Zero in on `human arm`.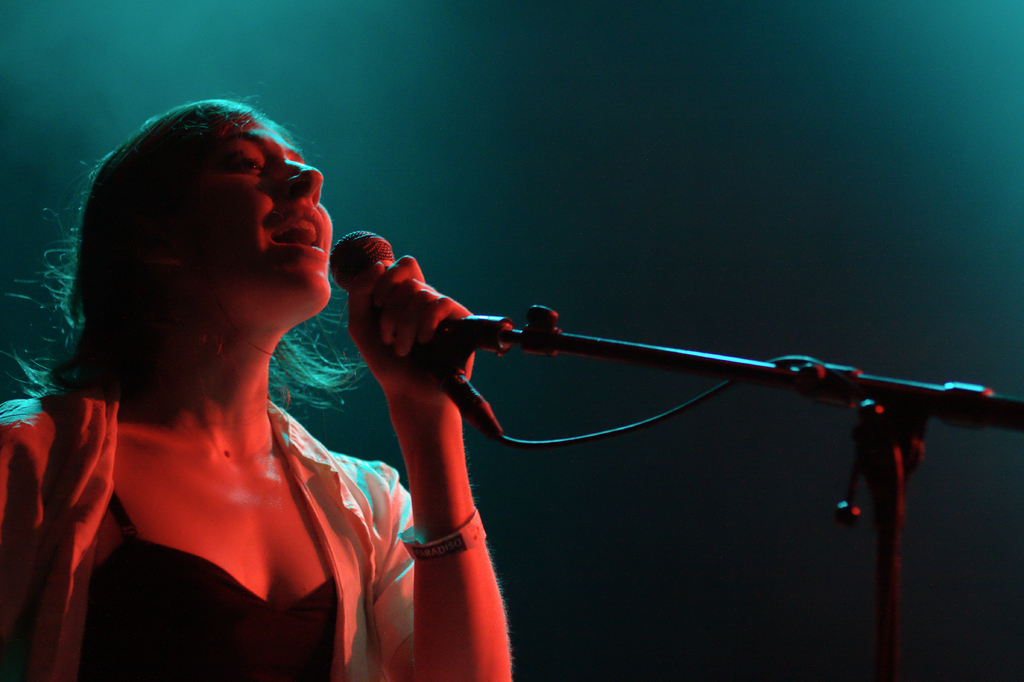
Zeroed in: 345,266,532,658.
